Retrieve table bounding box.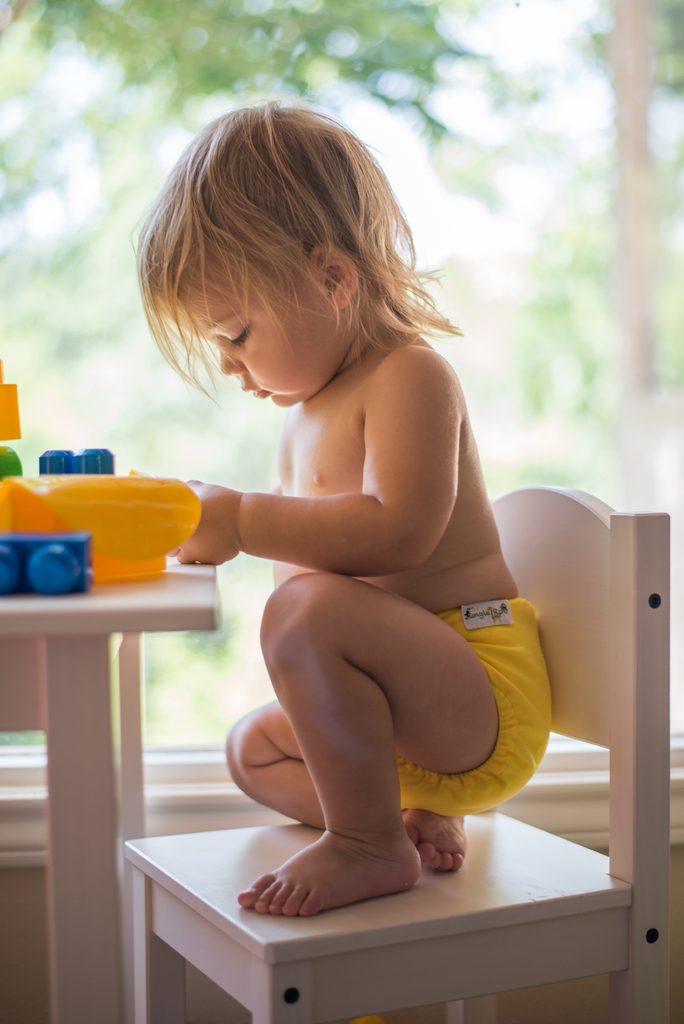
Bounding box: bbox=(0, 521, 229, 972).
